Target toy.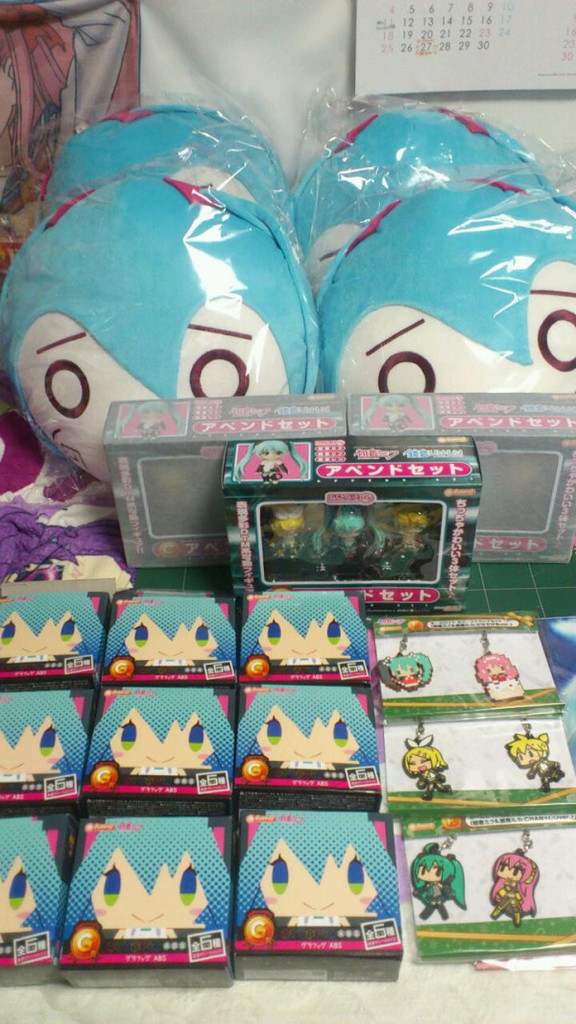
Target region: [x1=401, y1=722, x2=457, y2=799].
